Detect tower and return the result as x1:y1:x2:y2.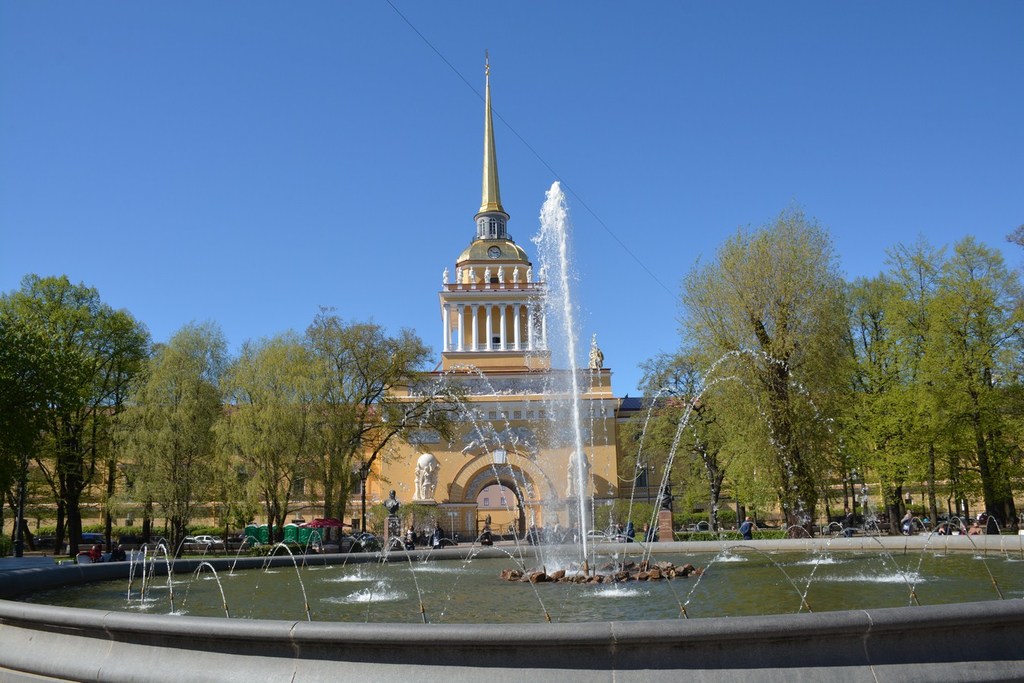
357:52:624:526.
